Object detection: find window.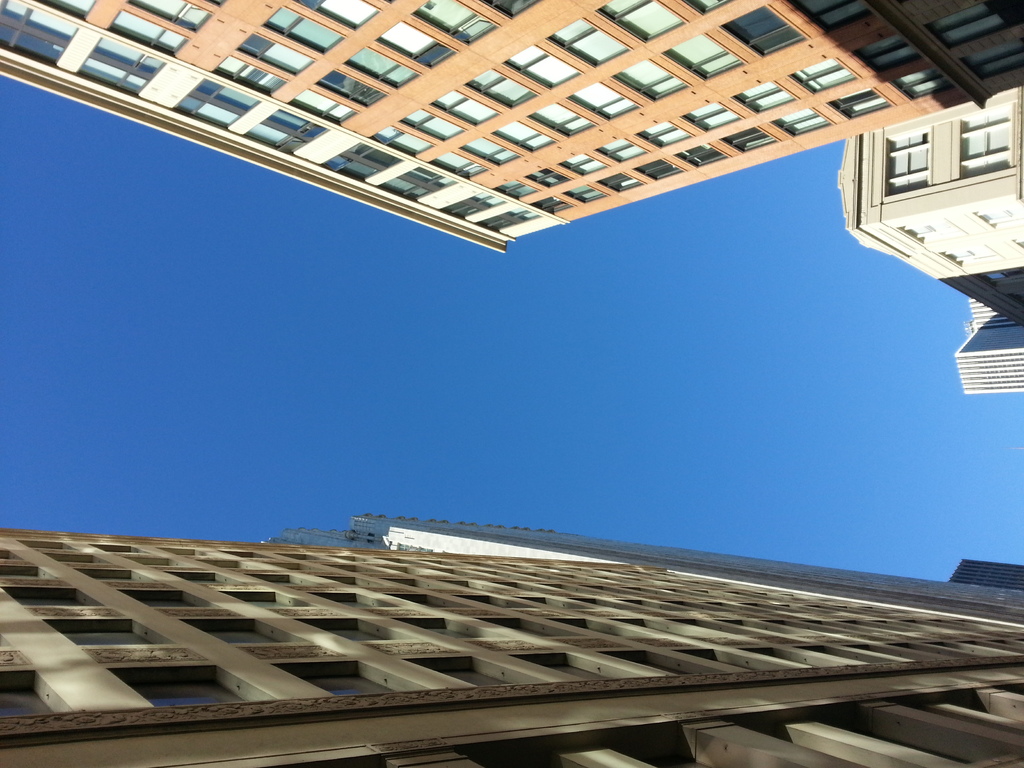
[left=502, top=43, right=584, bottom=84].
